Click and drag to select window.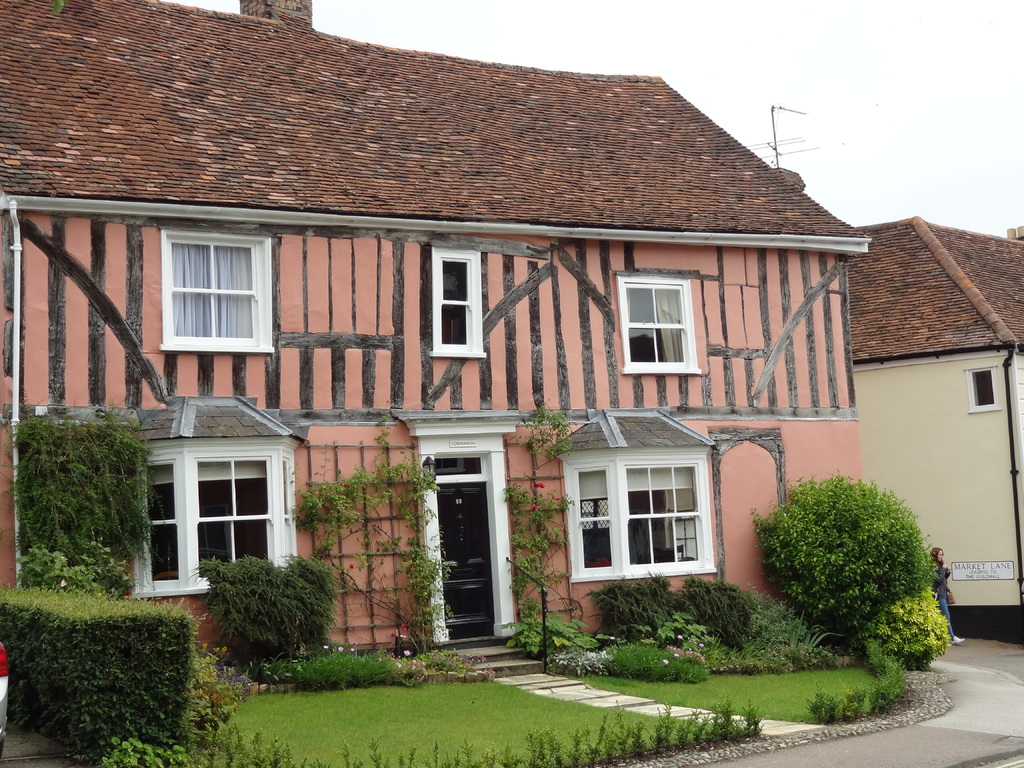
Selection: (left=423, top=246, right=488, bottom=355).
